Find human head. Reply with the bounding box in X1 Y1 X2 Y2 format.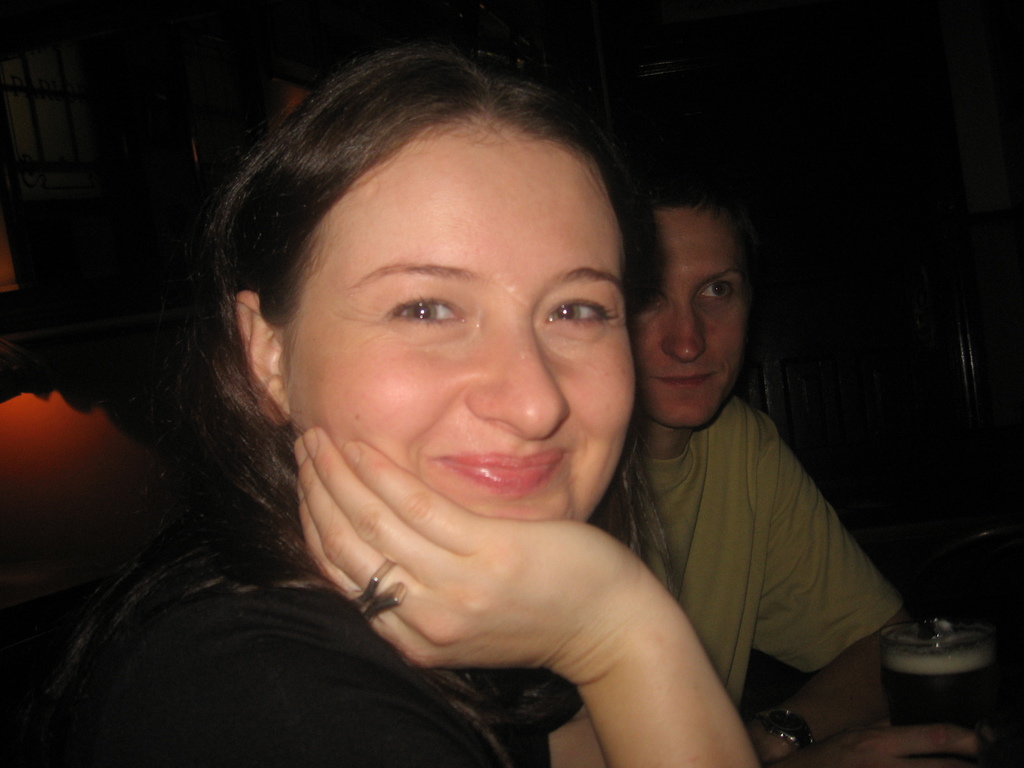
639 182 774 404.
